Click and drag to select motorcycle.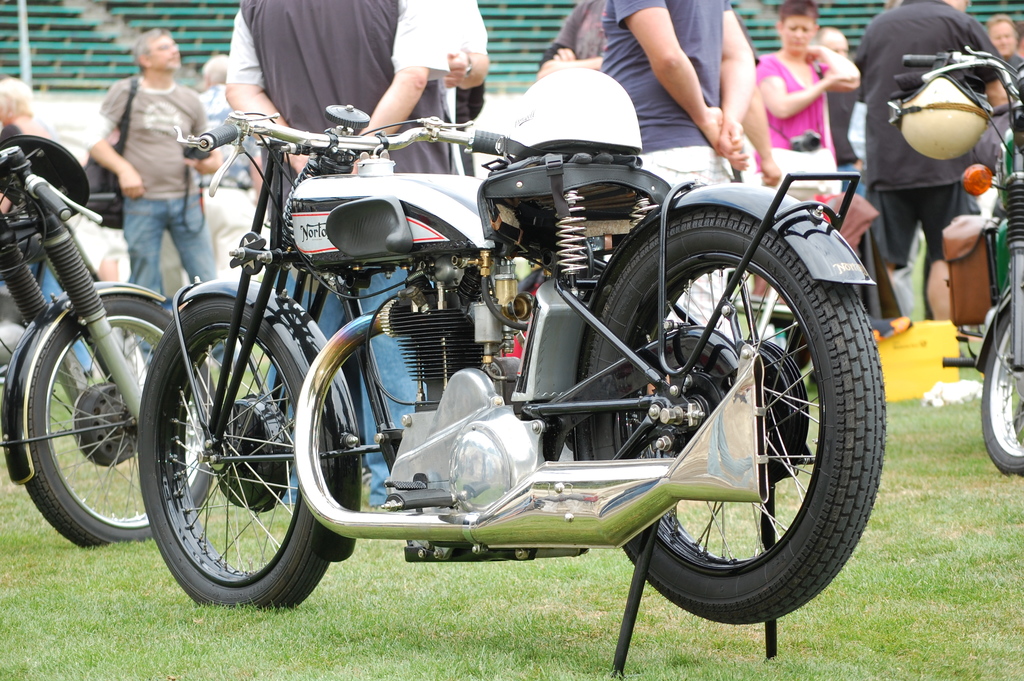
Selection: 894,37,1023,473.
